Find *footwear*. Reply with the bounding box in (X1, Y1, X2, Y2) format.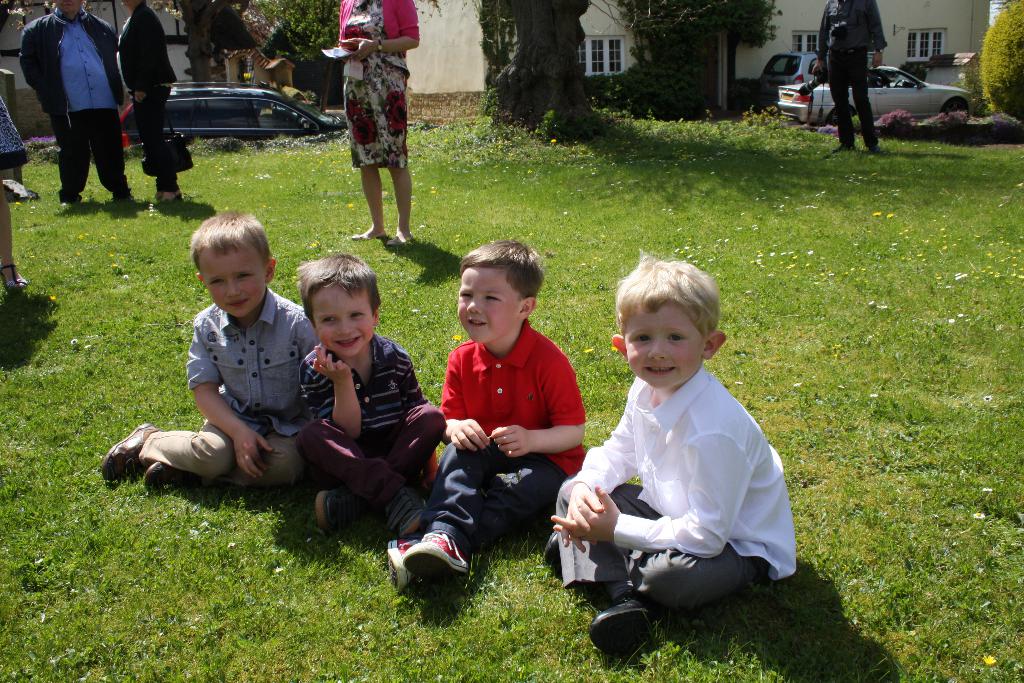
(544, 529, 562, 579).
